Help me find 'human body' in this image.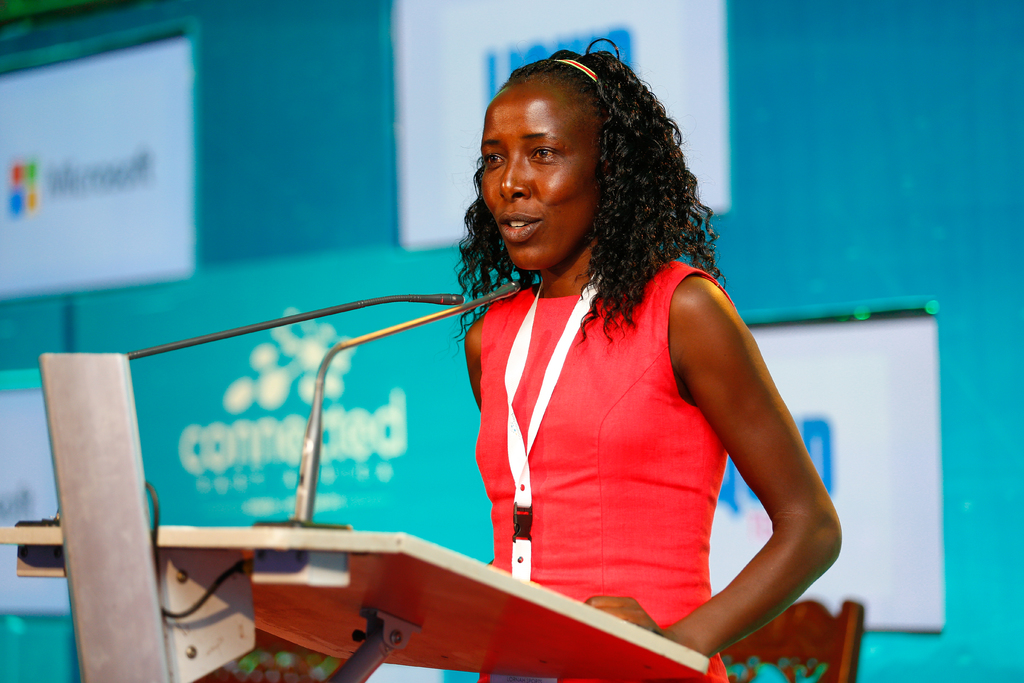
Found it: bbox(472, 29, 852, 676).
